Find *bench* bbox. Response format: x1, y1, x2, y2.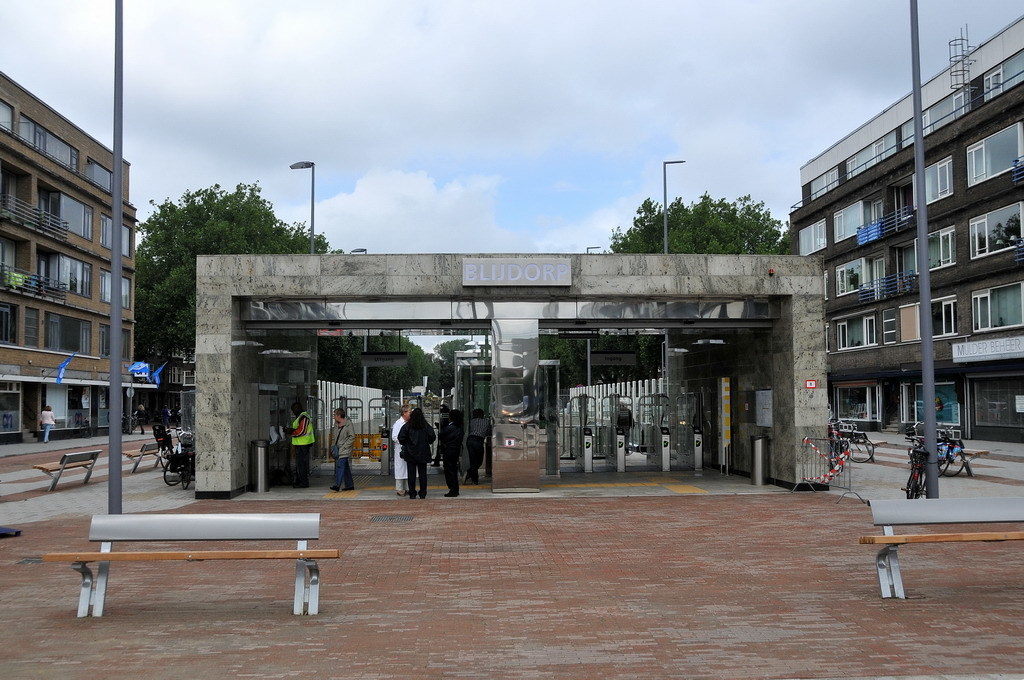
30, 450, 103, 494.
